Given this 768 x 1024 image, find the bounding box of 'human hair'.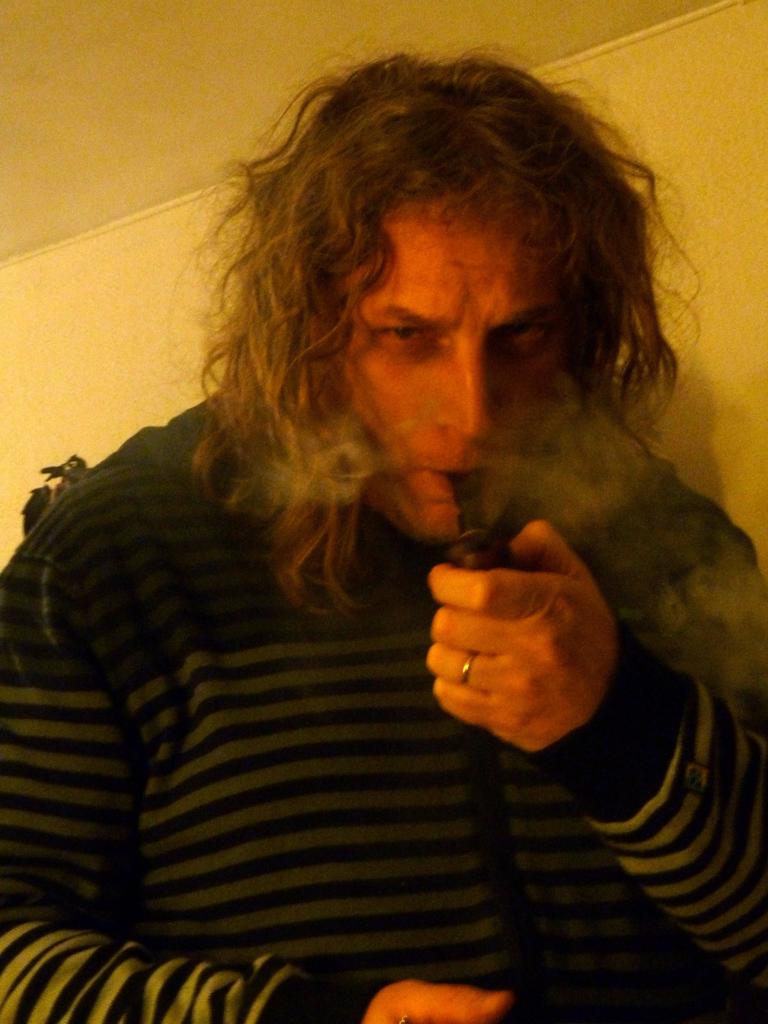
crop(173, 51, 678, 538).
